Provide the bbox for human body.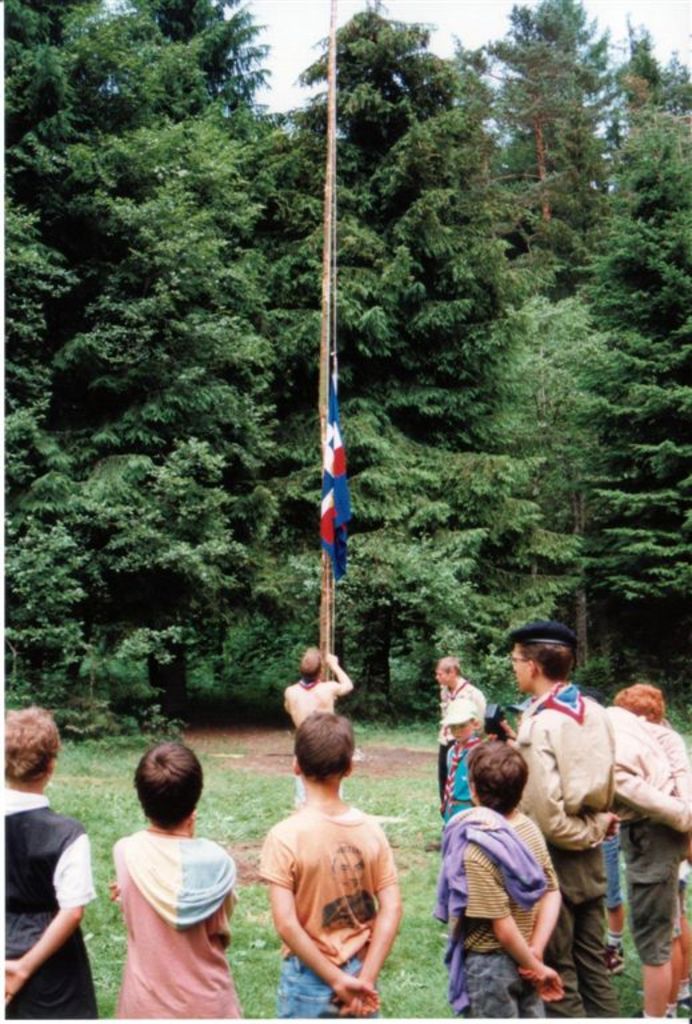
bbox(507, 620, 620, 1019).
